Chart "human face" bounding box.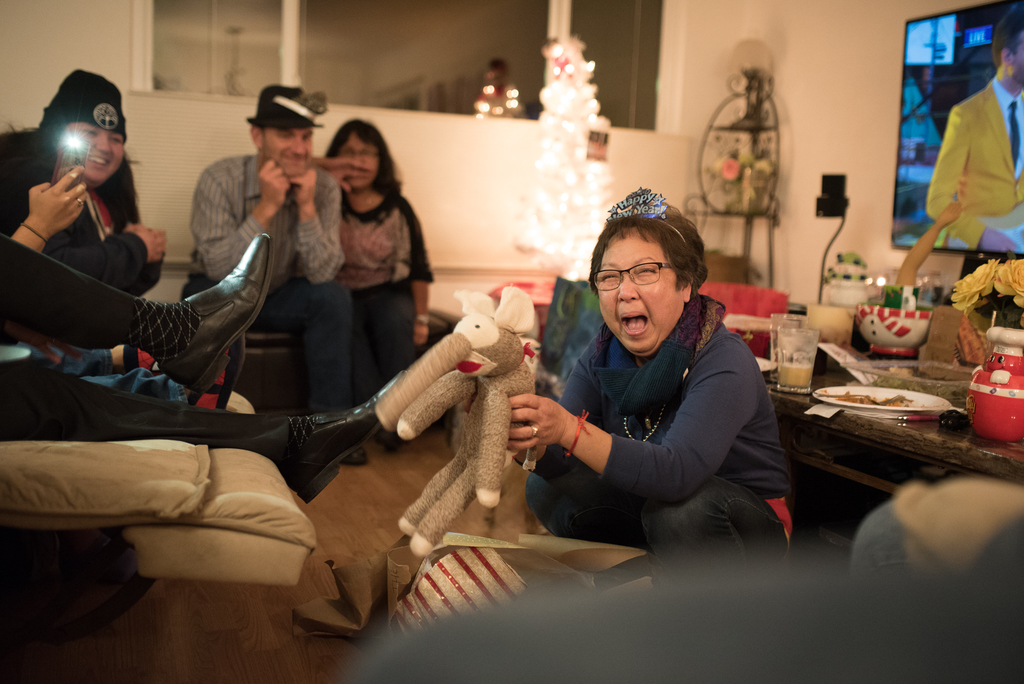
Charted: <region>589, 223, 680, 358</region>.
